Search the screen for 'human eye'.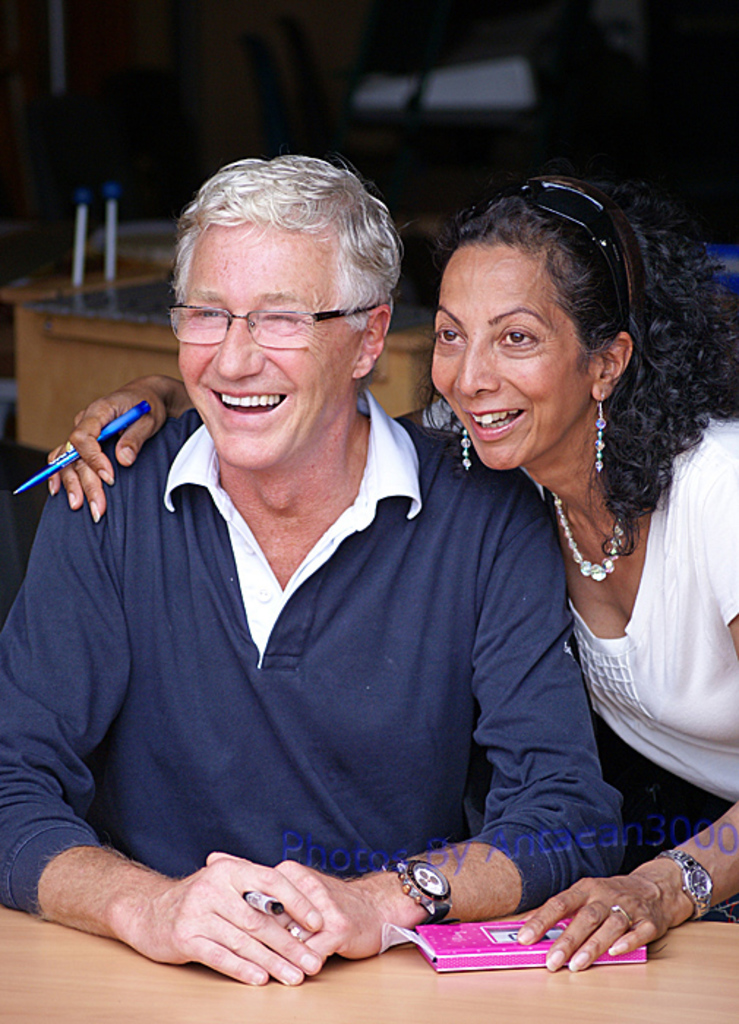
Found at [189,298,228,323].
